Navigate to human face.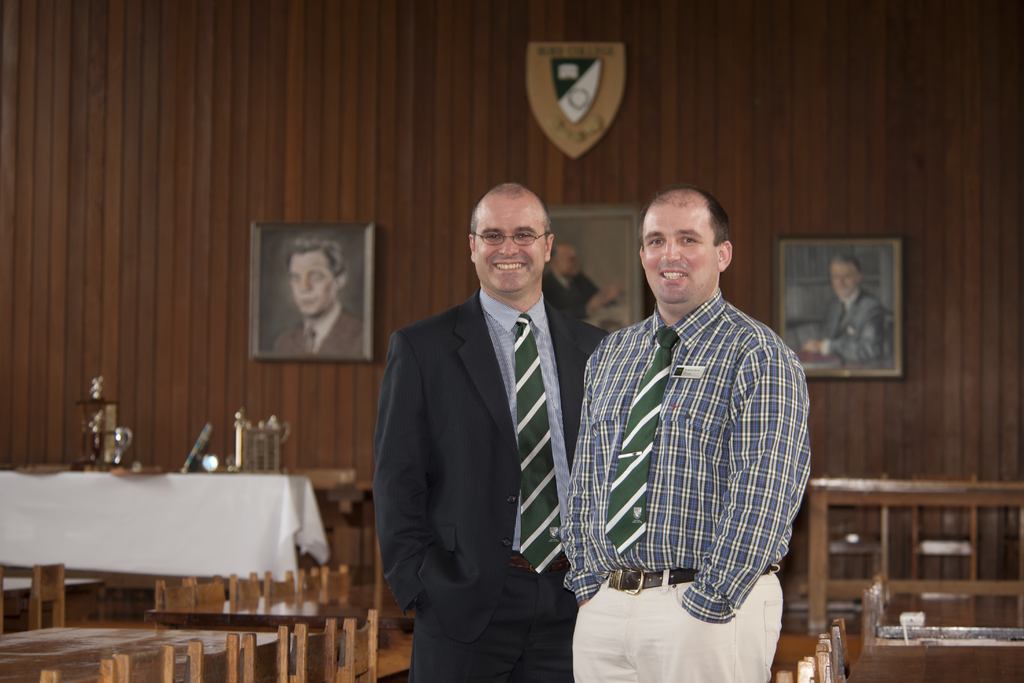
Navigation target: select_region(559, 250, 579, 274).
